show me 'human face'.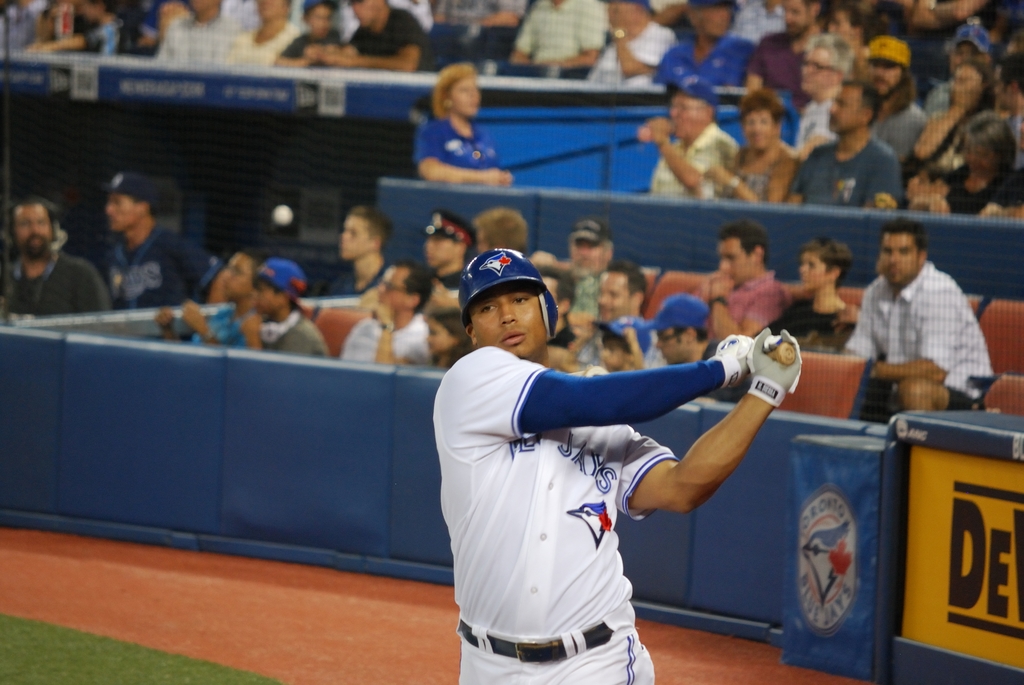
'human face' is here: bbox=(468, 288, 550, 352).
